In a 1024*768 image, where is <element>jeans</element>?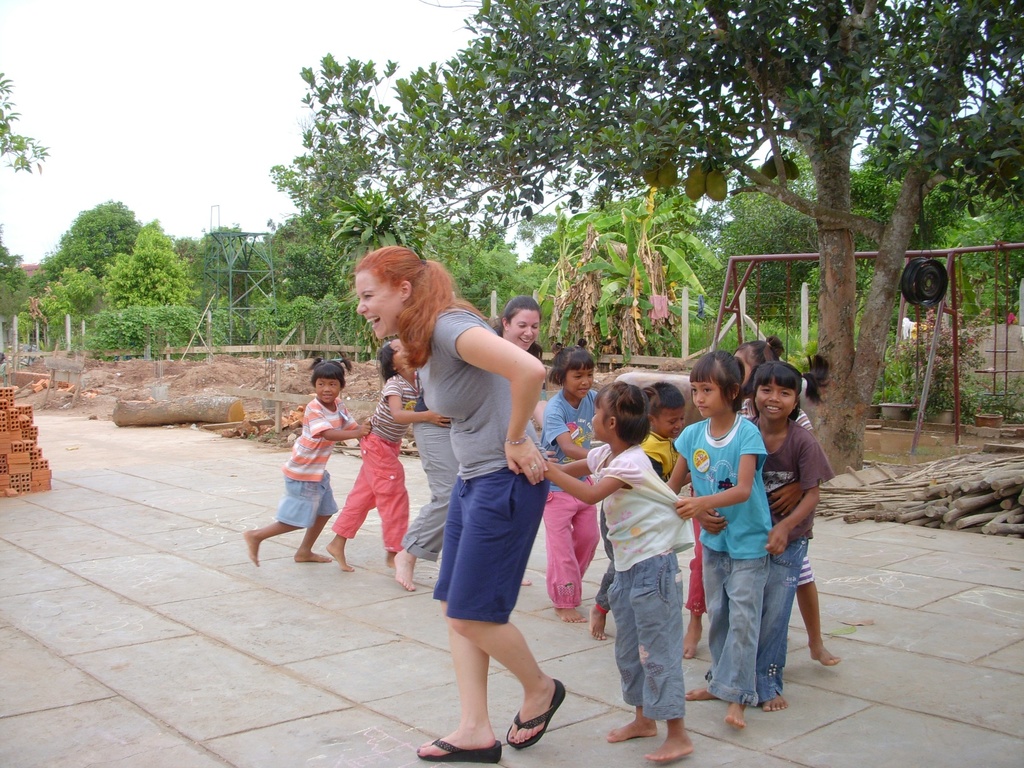
box=[701, 546, 772, 701].
